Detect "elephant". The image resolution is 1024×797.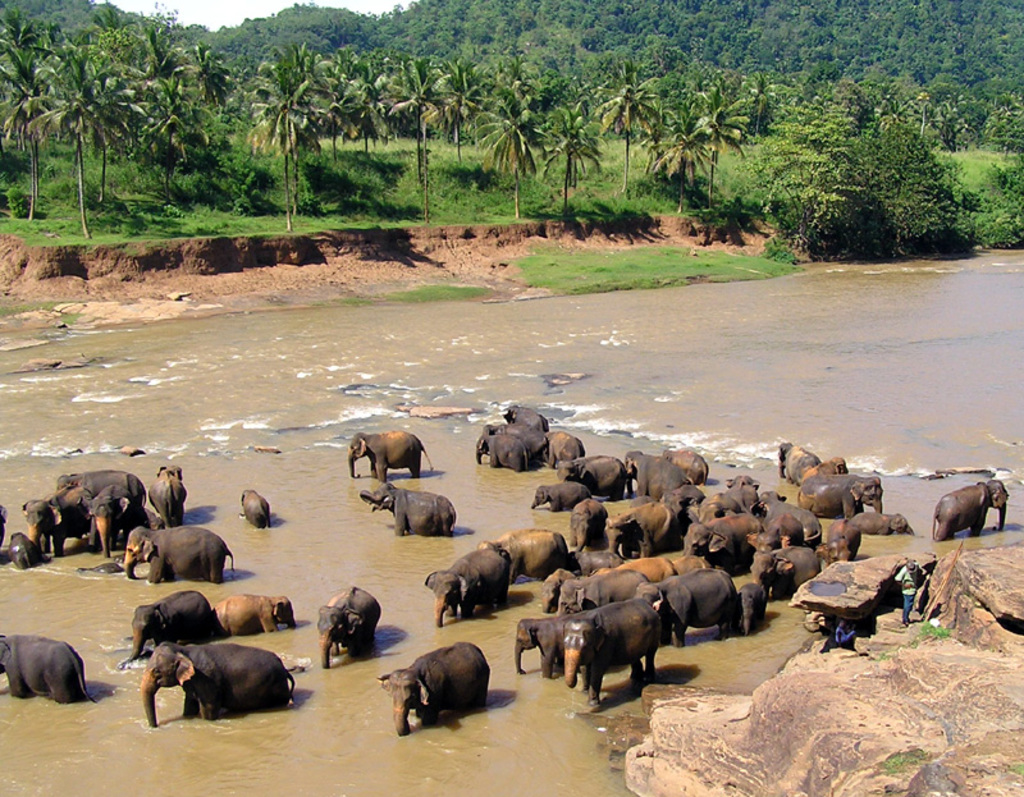
<bbox>27, 494, 44, 545</bbox>.
